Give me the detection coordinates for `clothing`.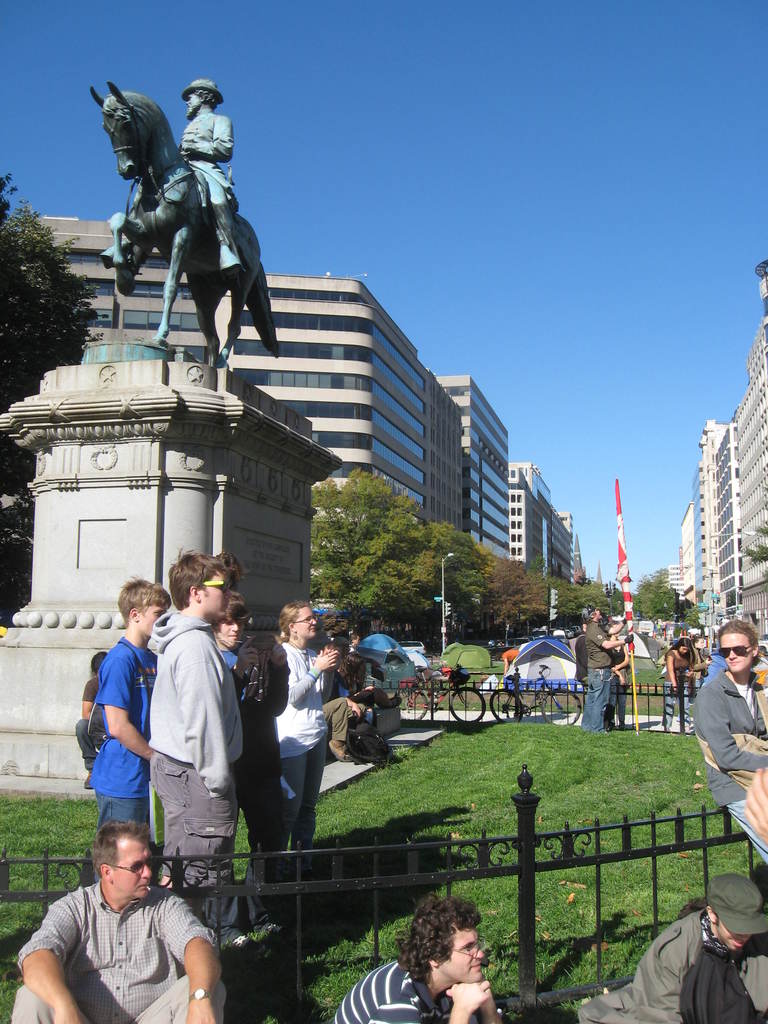
bbox=(607, 645, 625, 718).
